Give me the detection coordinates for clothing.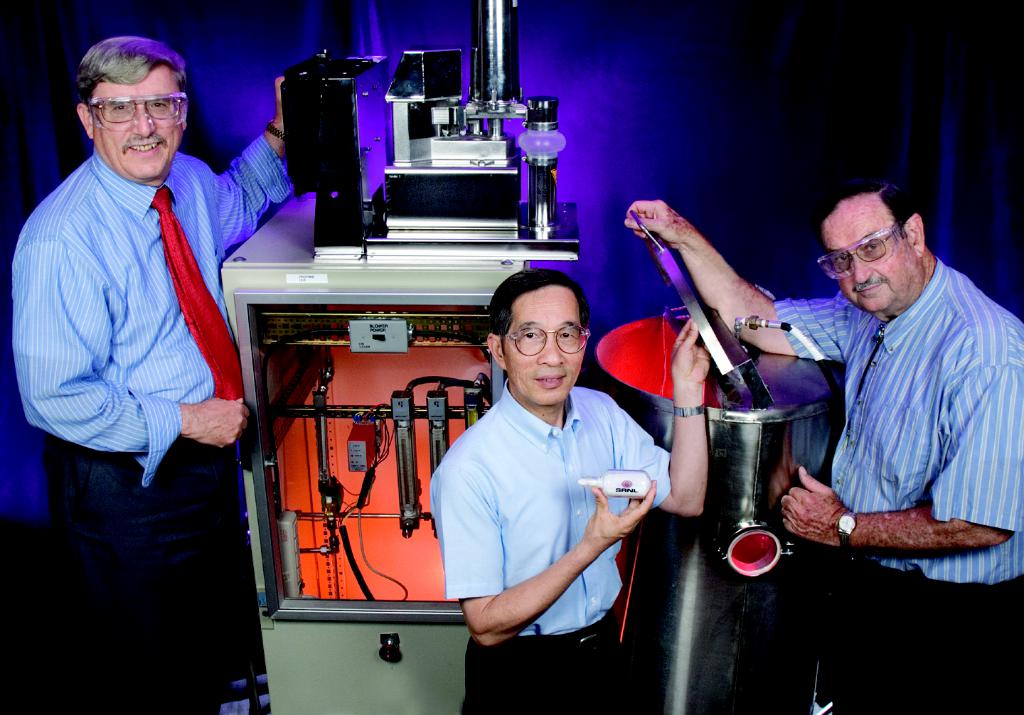
bbox(773, 255, 1023, 714).
